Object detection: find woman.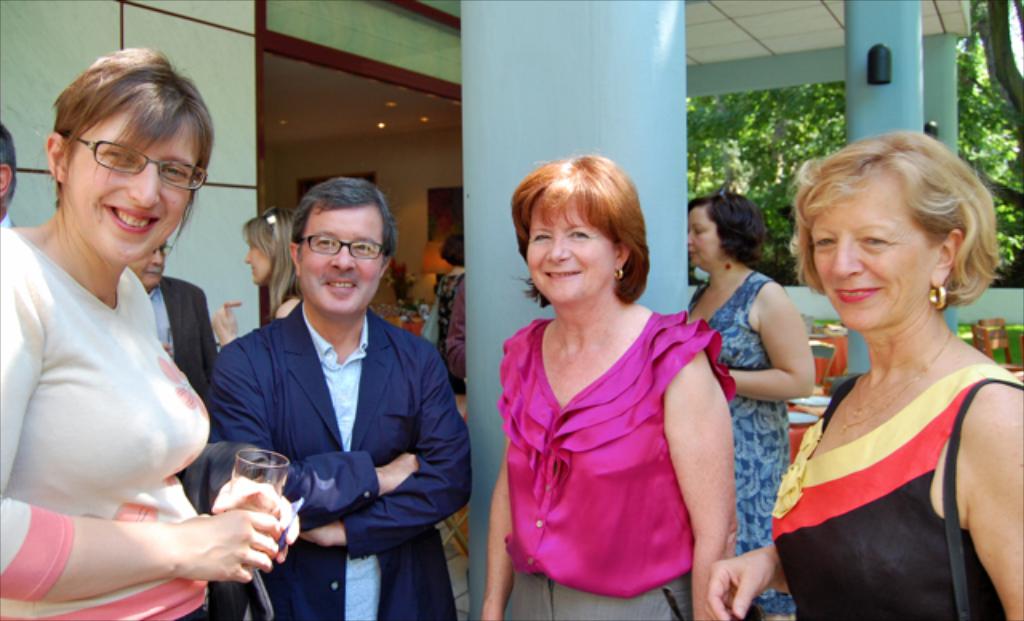
detection(710, 131, 1022, 619).
